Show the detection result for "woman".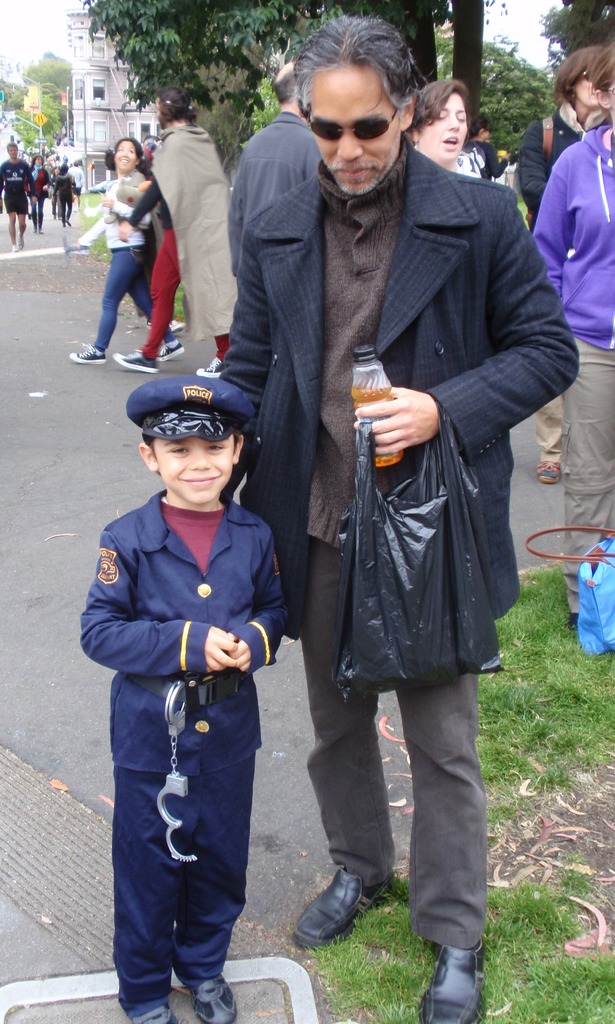
{"x1": 525, "y1": 34, "x2": 614, "y2": 627}.
